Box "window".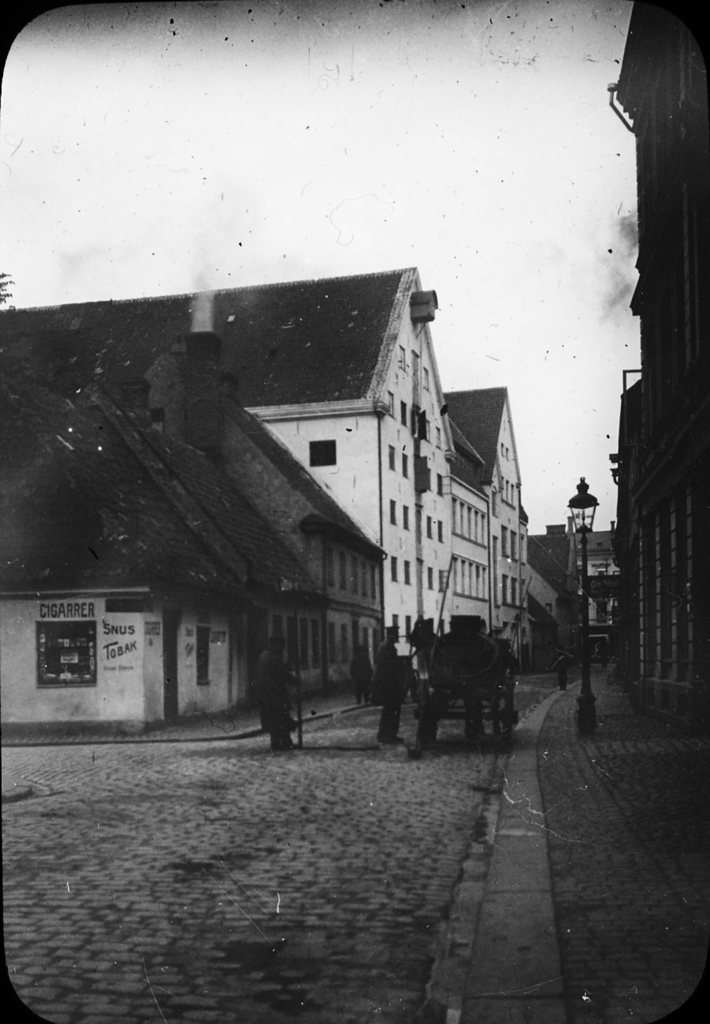
500 473 518 509.
